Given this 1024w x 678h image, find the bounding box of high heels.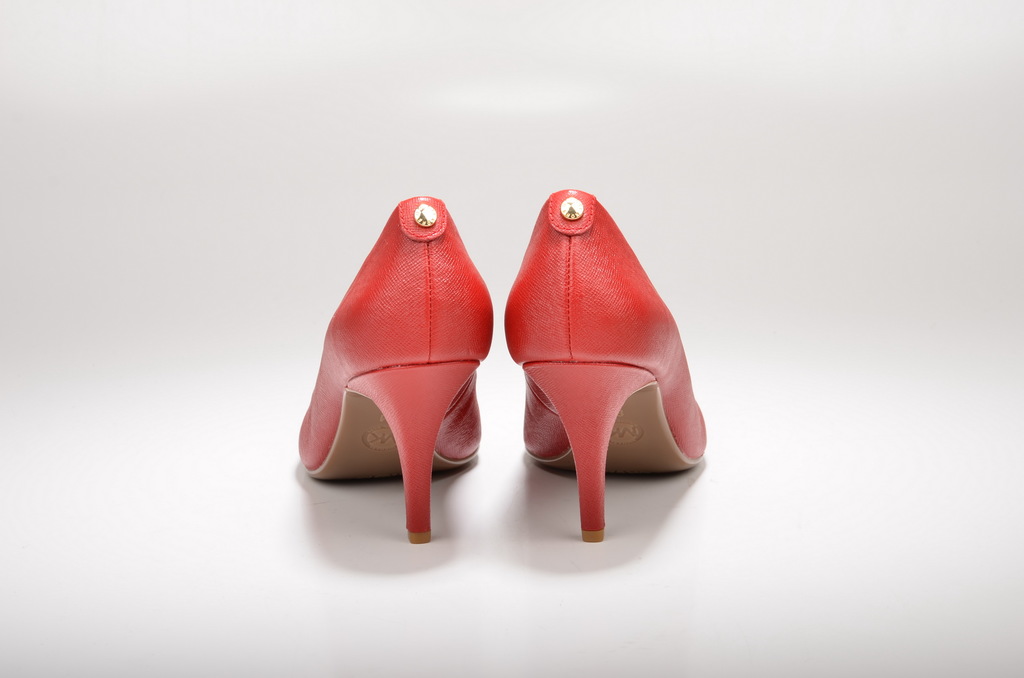
BBox(504, 188, 710, 544).
